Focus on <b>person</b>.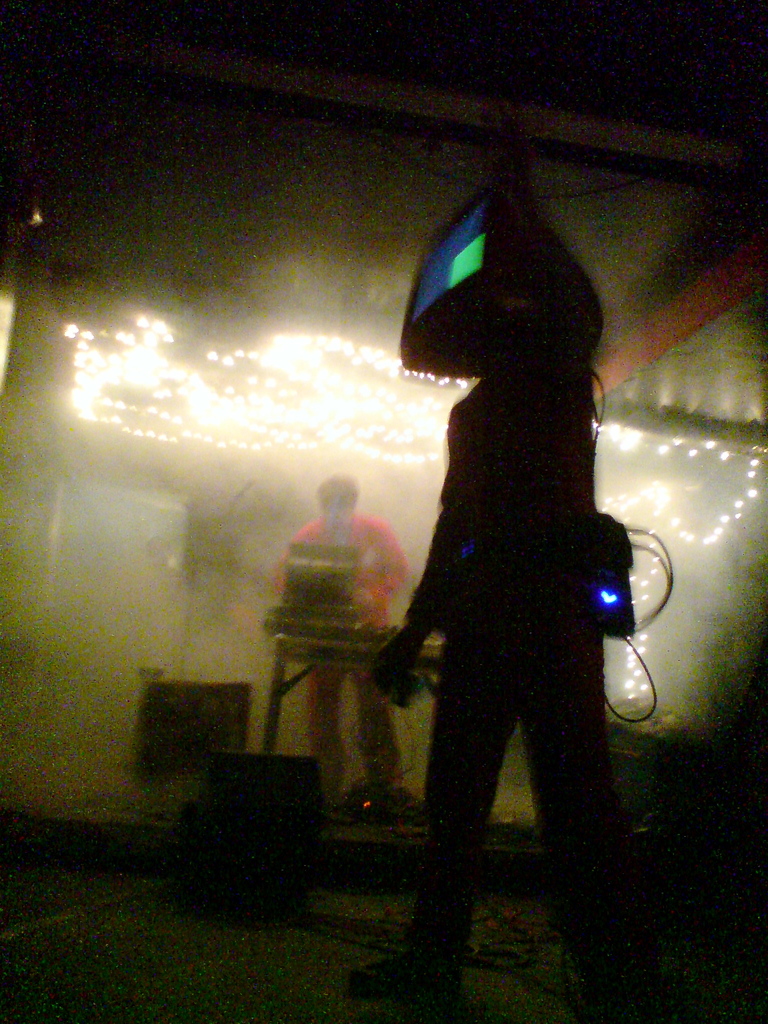
Focused at x1=280, y1=468, x2=415, y2=815.
